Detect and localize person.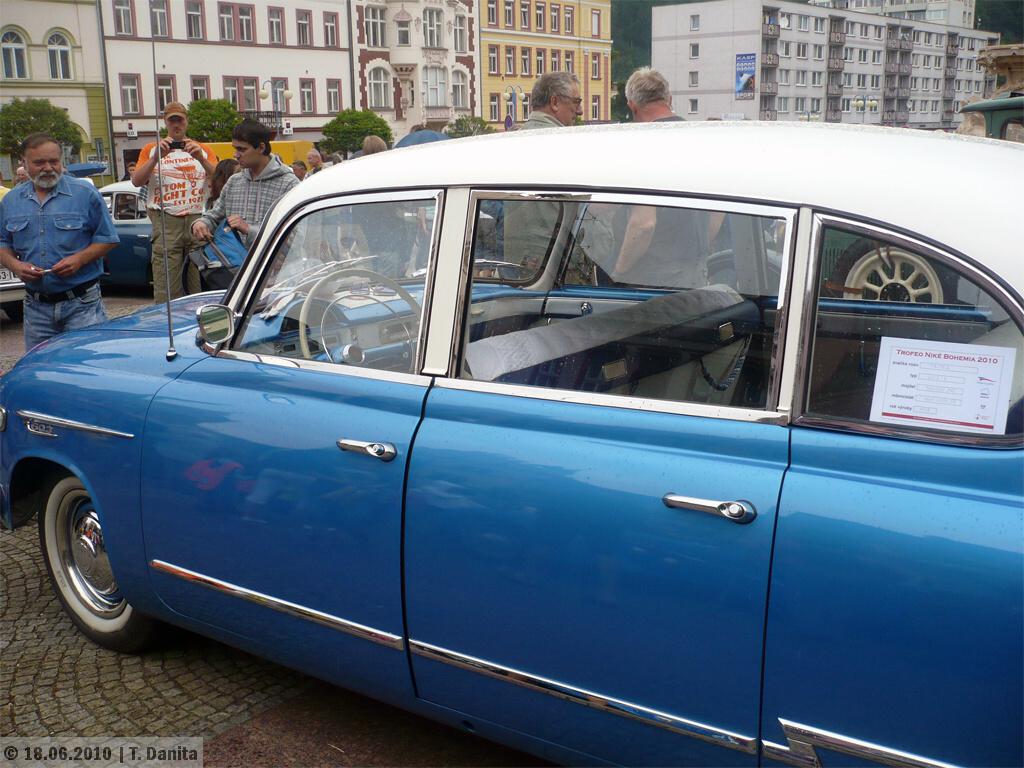
Localized at [x1=131, y1=100, x2=219, y2=307].
